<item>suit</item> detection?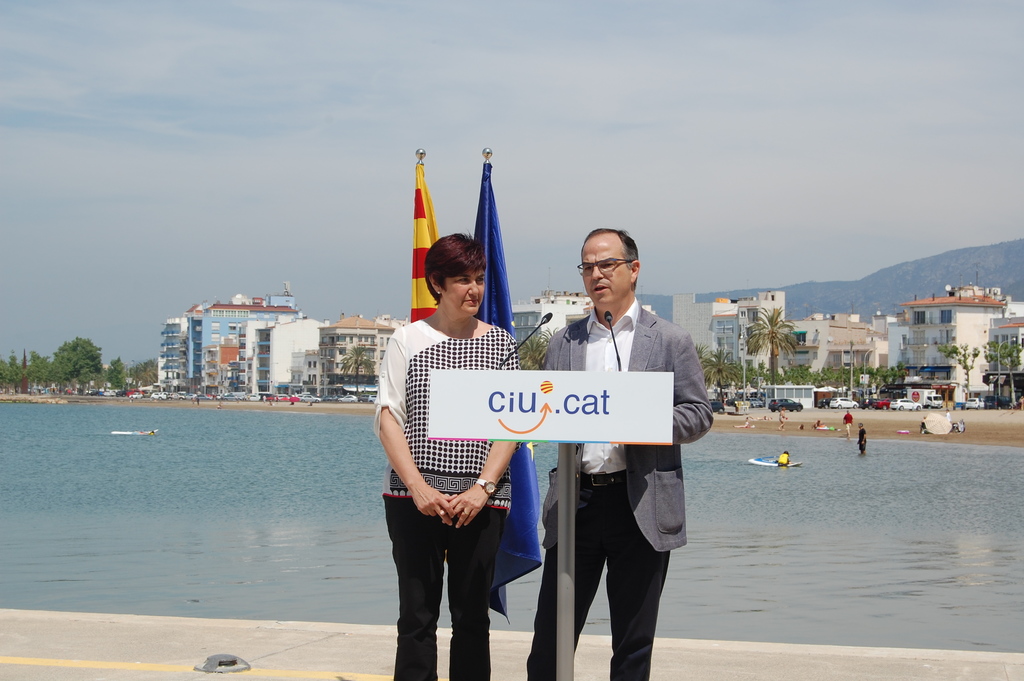
x1=526, y1=295, x2=714, y2=680
